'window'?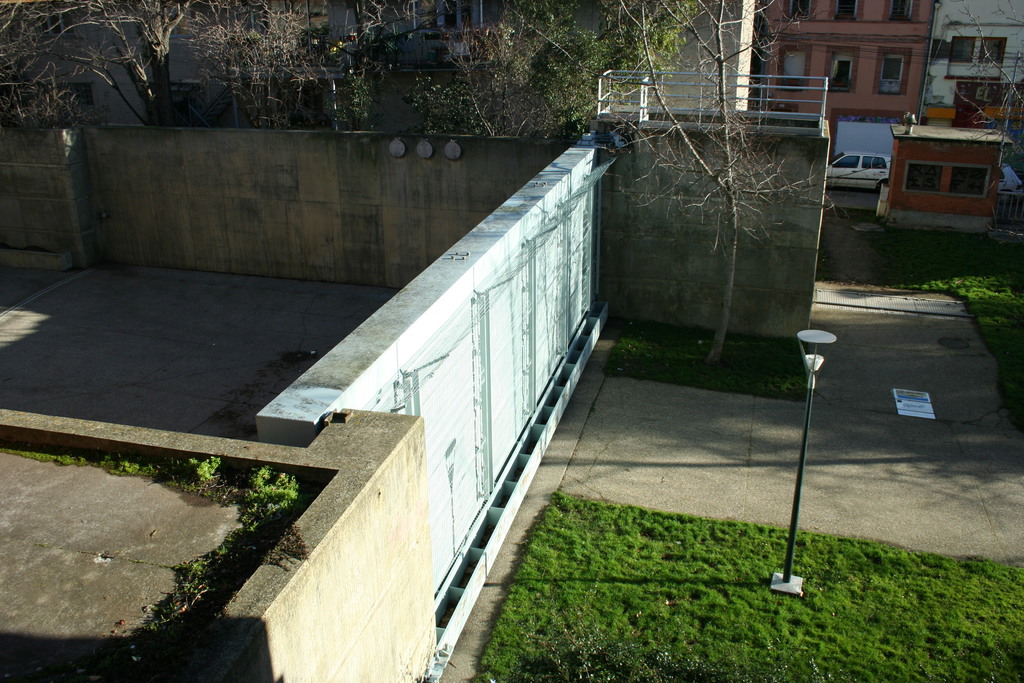
[left=950, top=38, right=975, bottom=64]
